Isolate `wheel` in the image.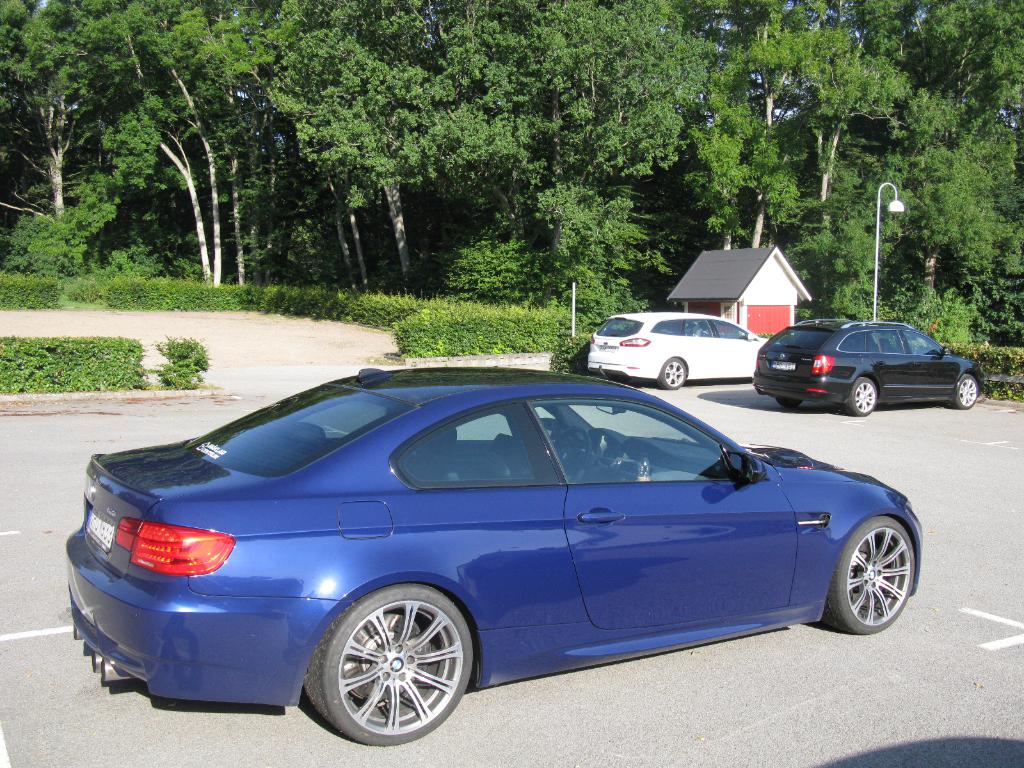
Isolated region: (773, 397, 804, 408).
